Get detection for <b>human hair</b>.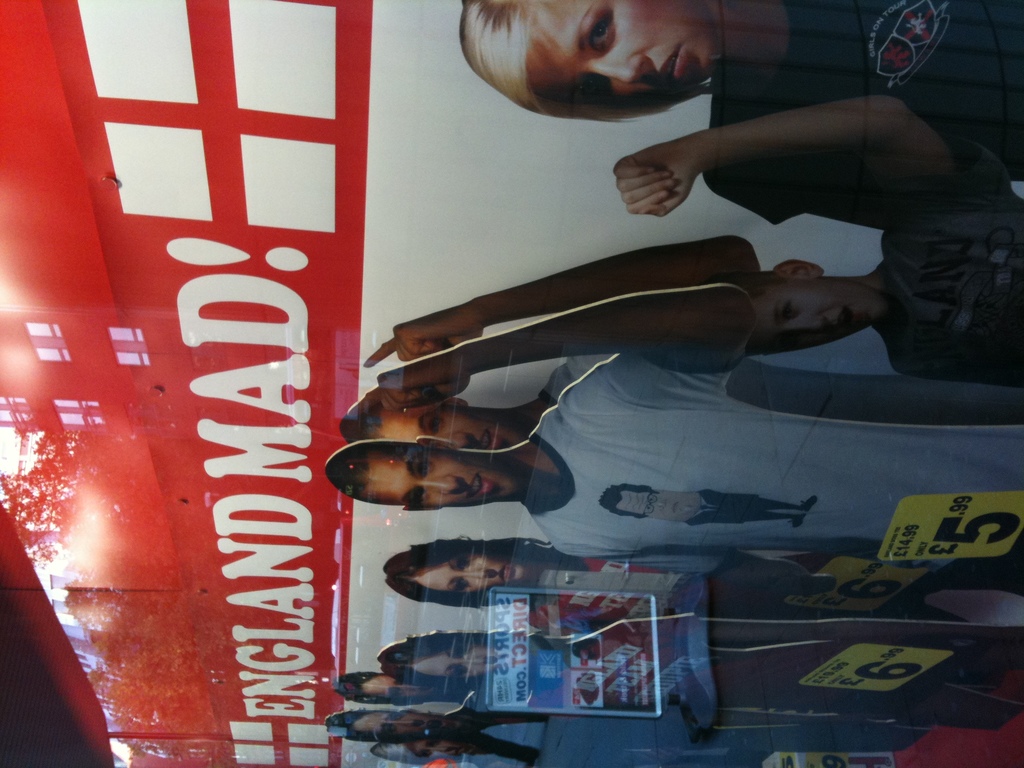
Detection: 382/538/553/610.
